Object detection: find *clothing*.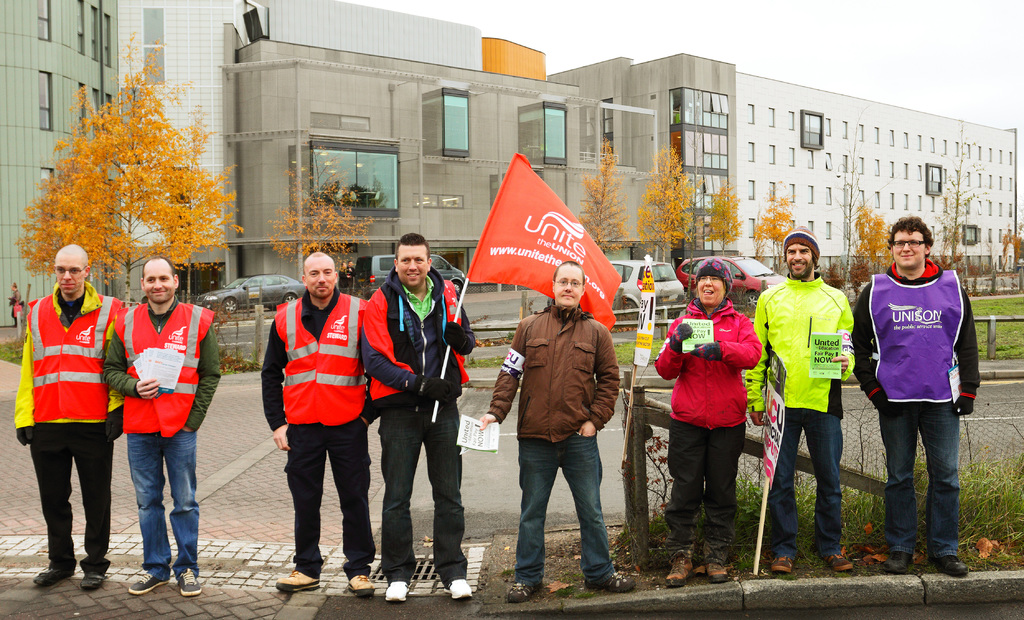
Rect(101, 305, 232, 435).
